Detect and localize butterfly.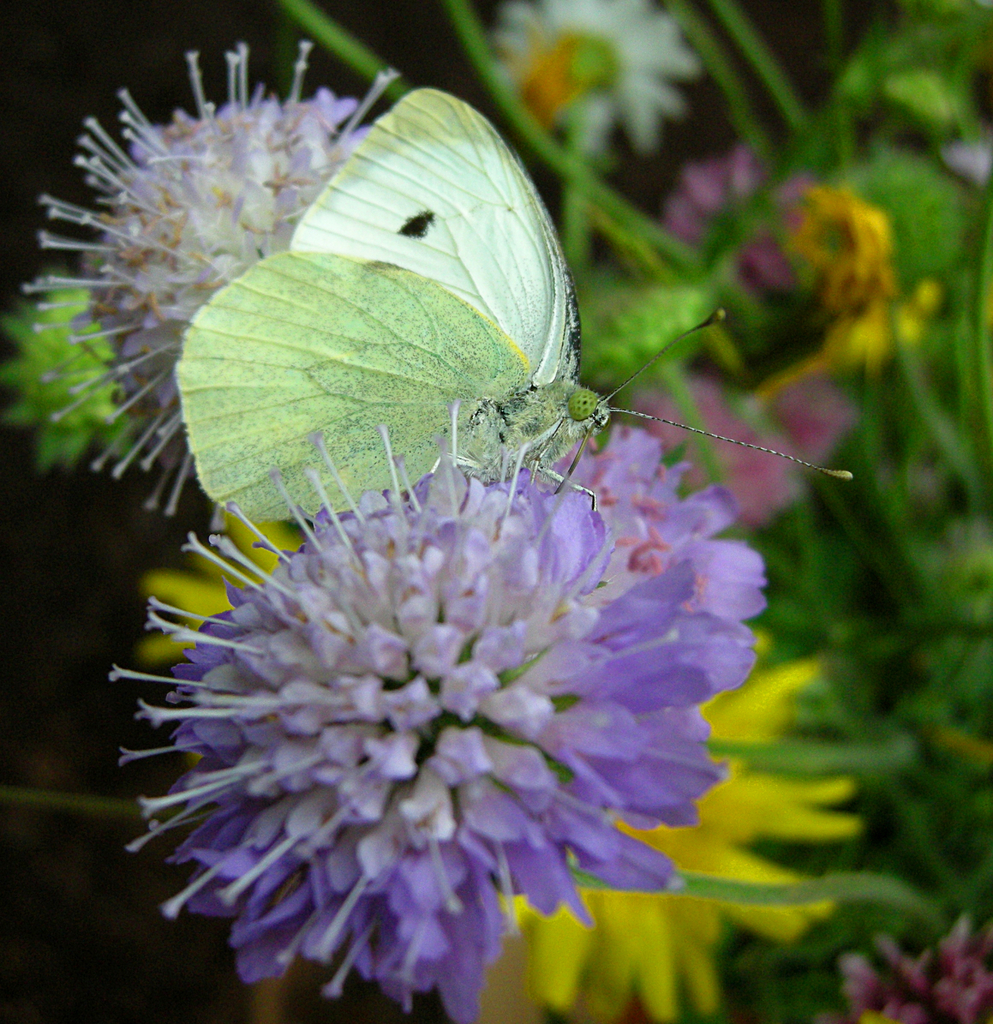
Localized at [left=84, top=60, right=849, bottom=557].
